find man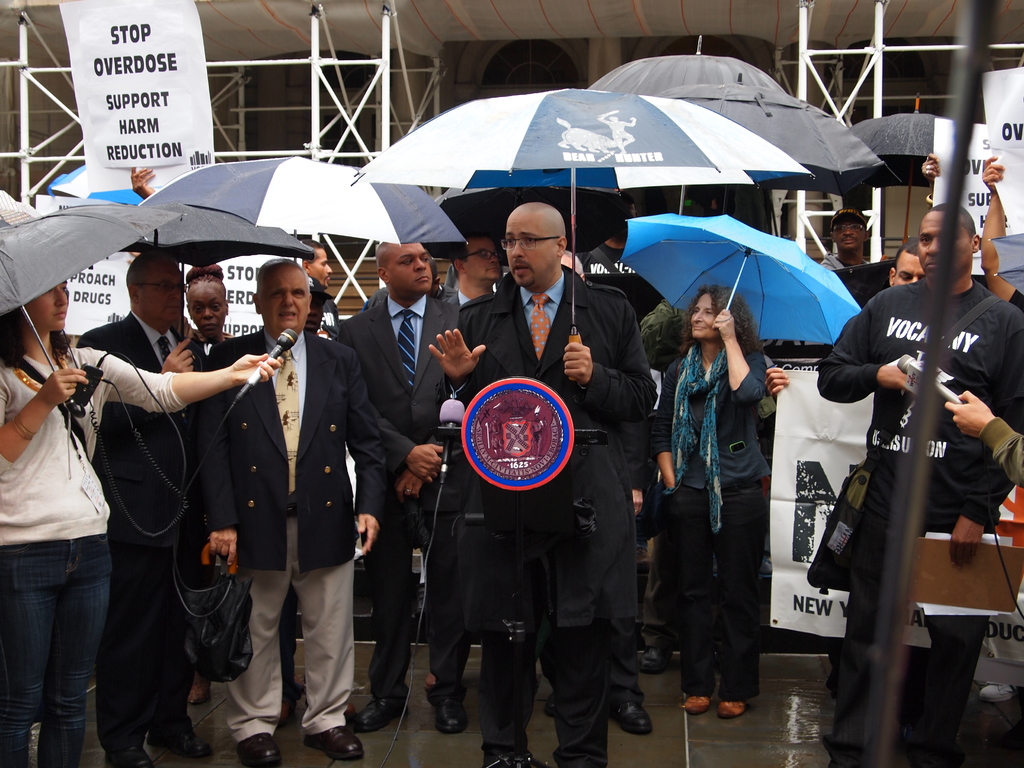
<region>326, 236, 479, 719</region>
